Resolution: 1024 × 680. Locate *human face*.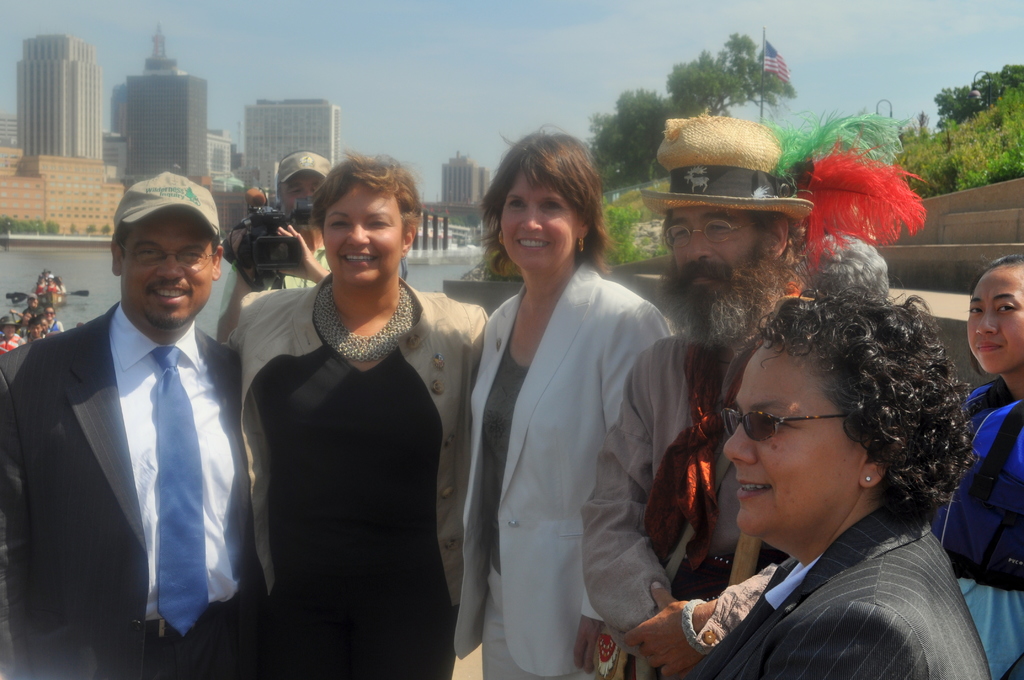
l=113, t=209, r=211, b=323.
